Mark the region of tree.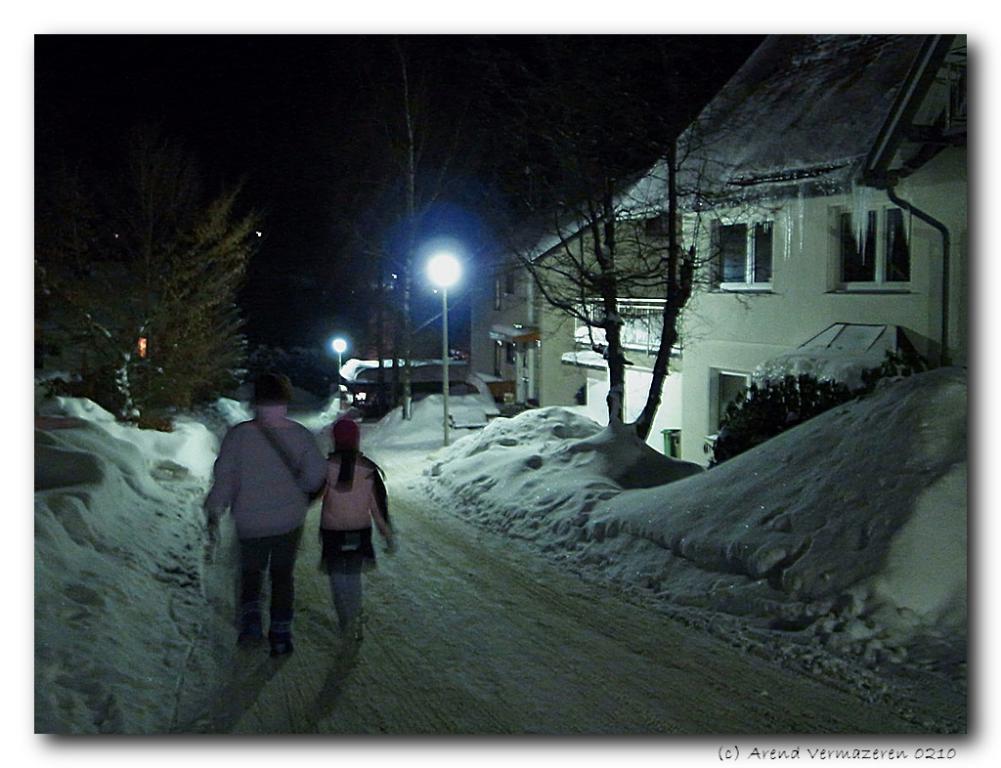
Region: box=[94, 187, 260, 420].
